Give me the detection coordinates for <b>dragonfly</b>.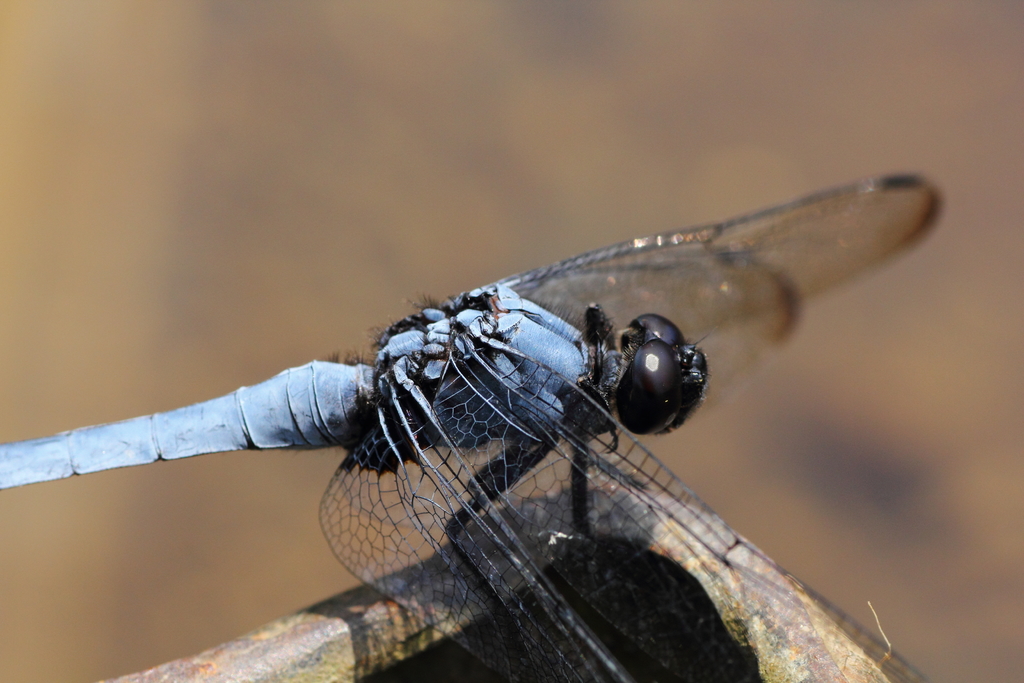
0 168 943 682.
